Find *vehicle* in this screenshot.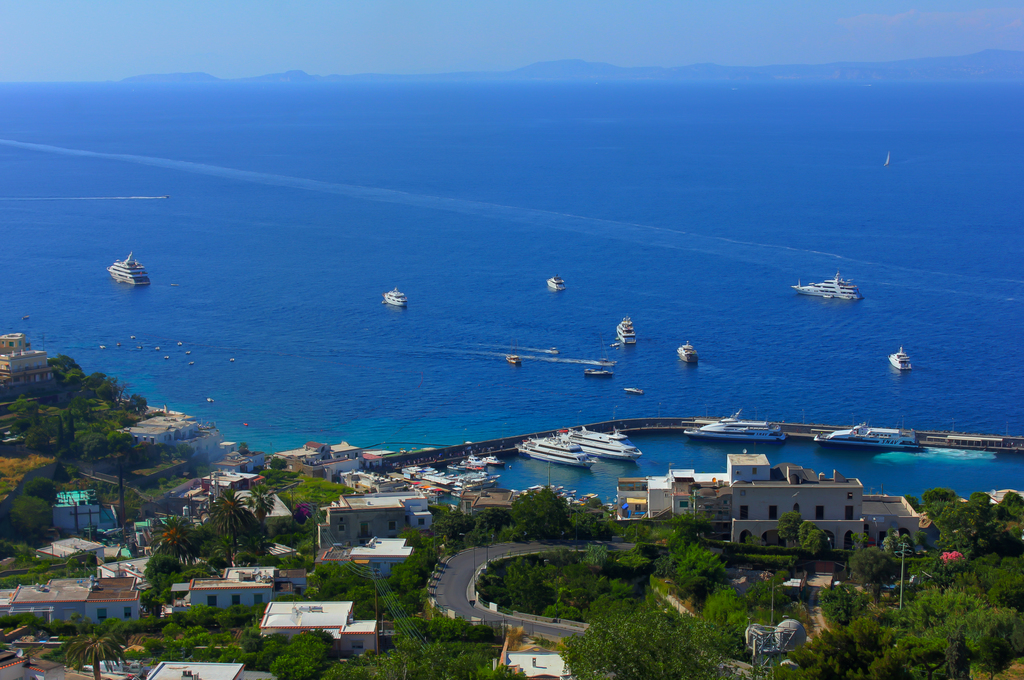
The bounding box for *vehicle* is x1=792, y1=270, x2=866, y2=299.
